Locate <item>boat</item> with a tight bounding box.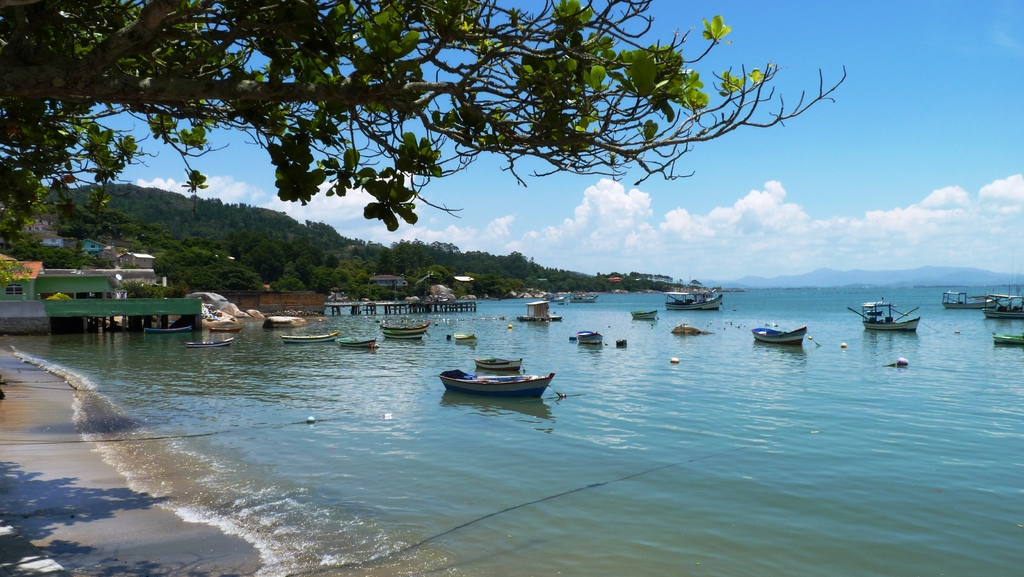
crop(748, 323, 817, 349).
